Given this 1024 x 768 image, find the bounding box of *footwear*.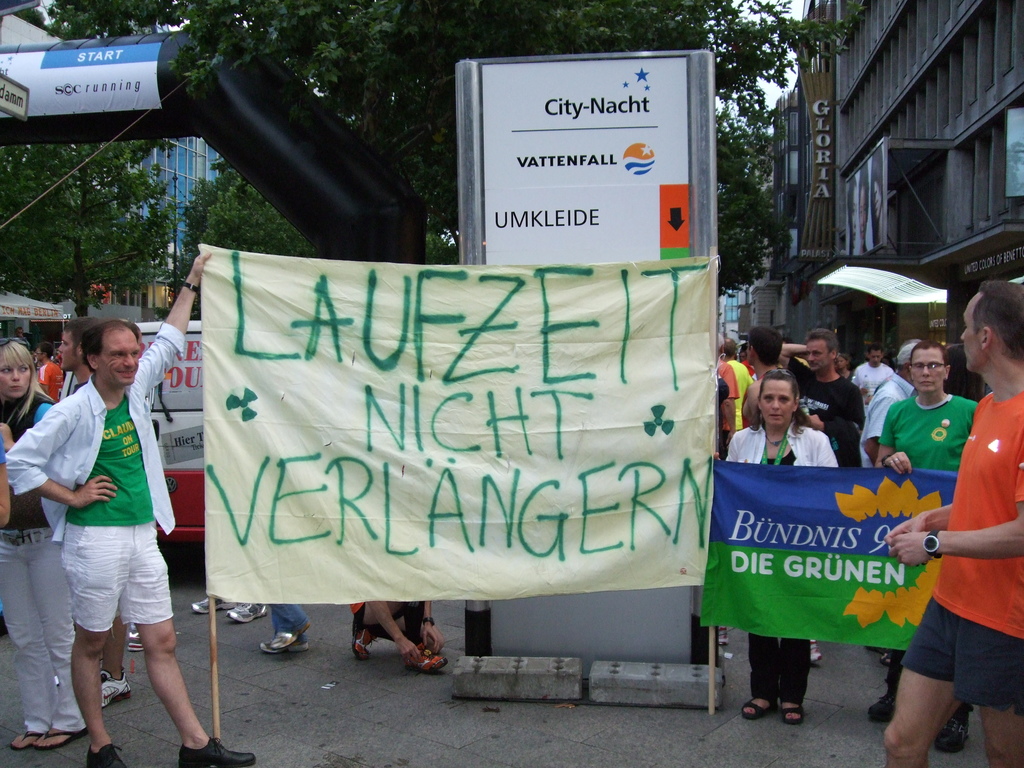
l=868, t=689, r=902, b=719.
